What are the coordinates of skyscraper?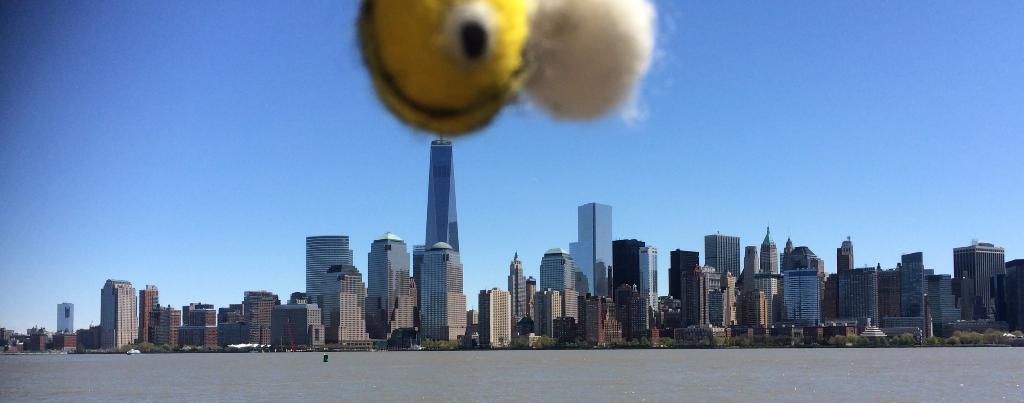
320,258,370,357.
